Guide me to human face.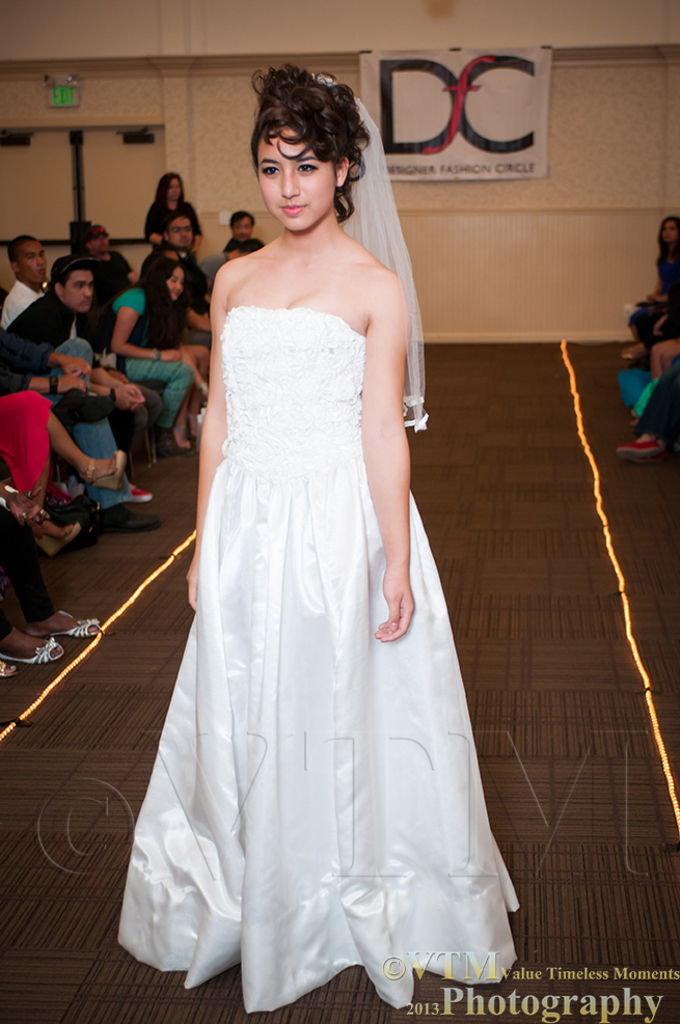
Guidance: [166, 209, 194, 249].
